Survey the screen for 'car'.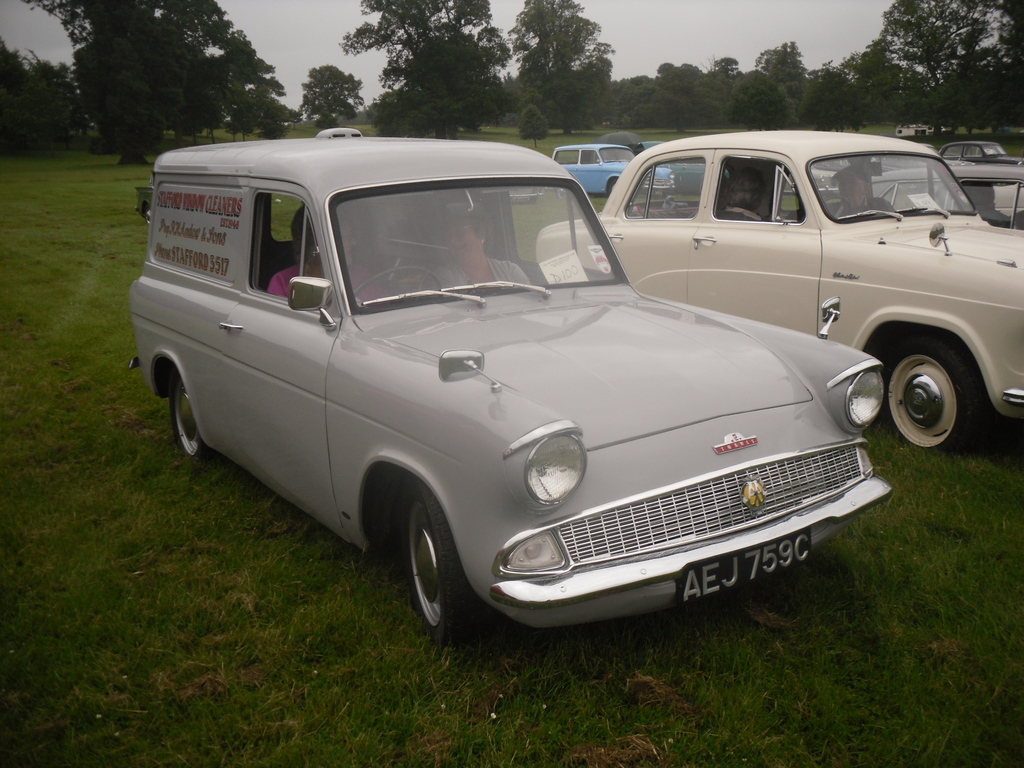
Survey found: x1=535, y1=129, x2=1023, y2=452.
